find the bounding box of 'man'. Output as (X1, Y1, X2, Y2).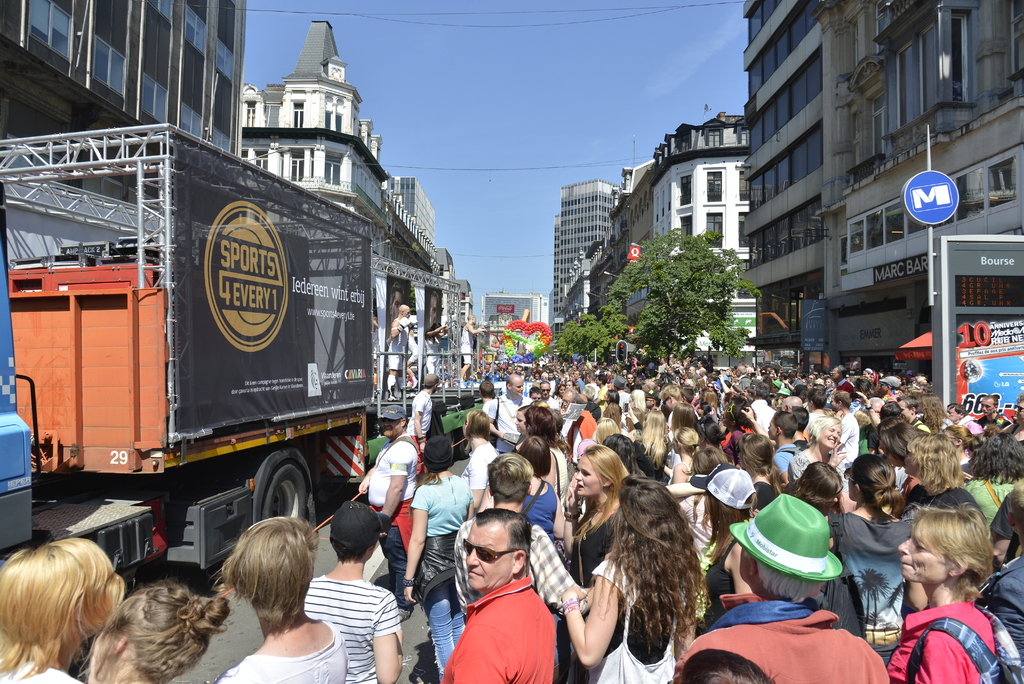
(874, 377, 895, 403).
